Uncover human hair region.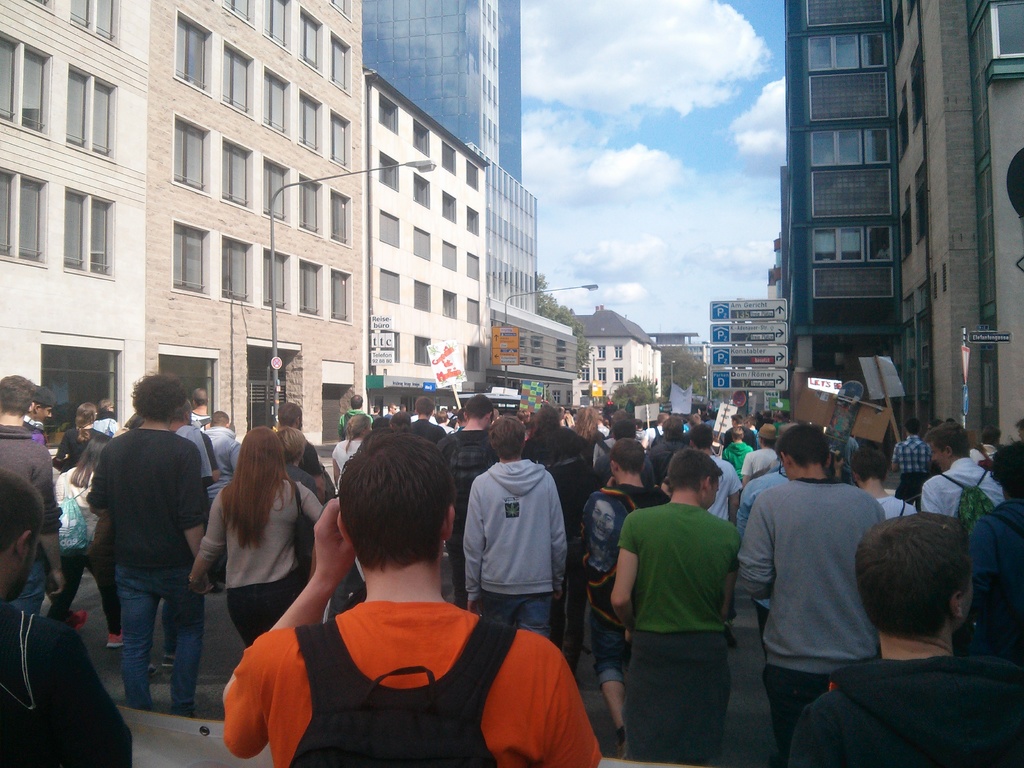
Uncovered: region(219, 423, 294, 547).
